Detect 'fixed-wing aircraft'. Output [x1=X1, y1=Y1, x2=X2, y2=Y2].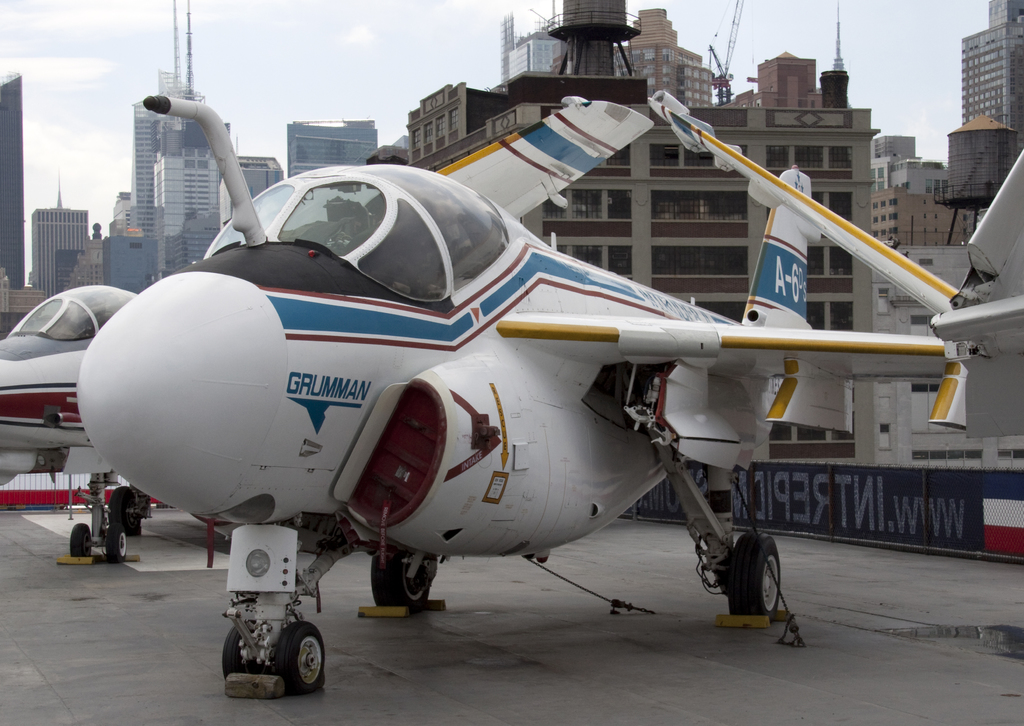
[x1=77, y1=92, x2=1020, y2=693].
